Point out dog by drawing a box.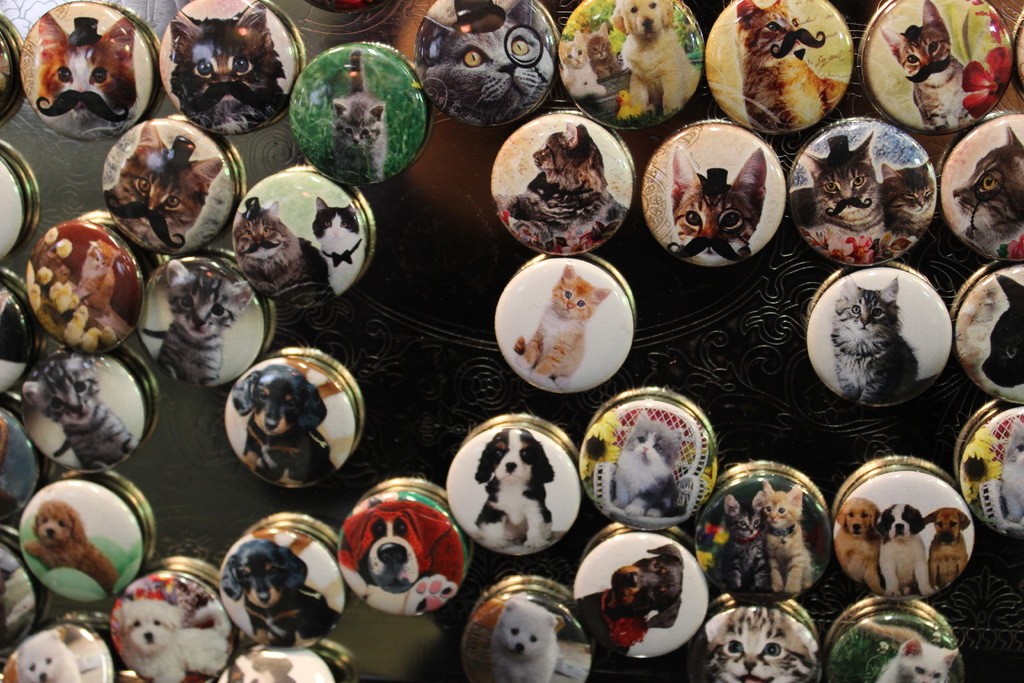
{"x1": 833, "y1": 500, "x2": 884, "y2": 596}.
